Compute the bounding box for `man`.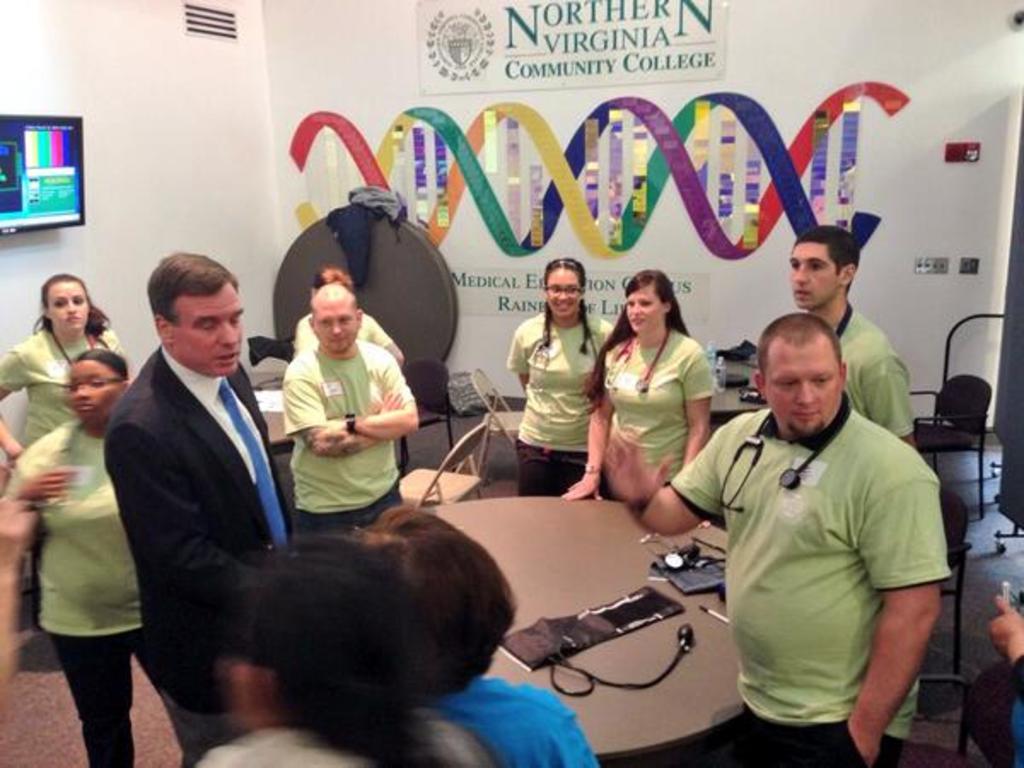
<bbox>104, 246, 307, 766</bbox>.
